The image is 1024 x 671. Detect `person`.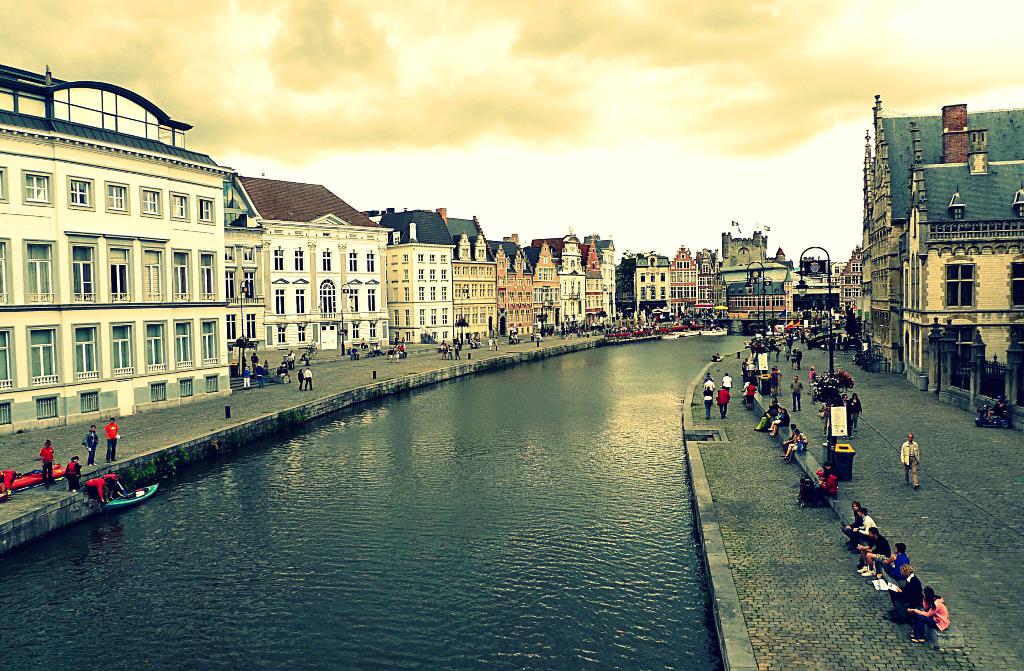
Detection: 492 335 500 350.
